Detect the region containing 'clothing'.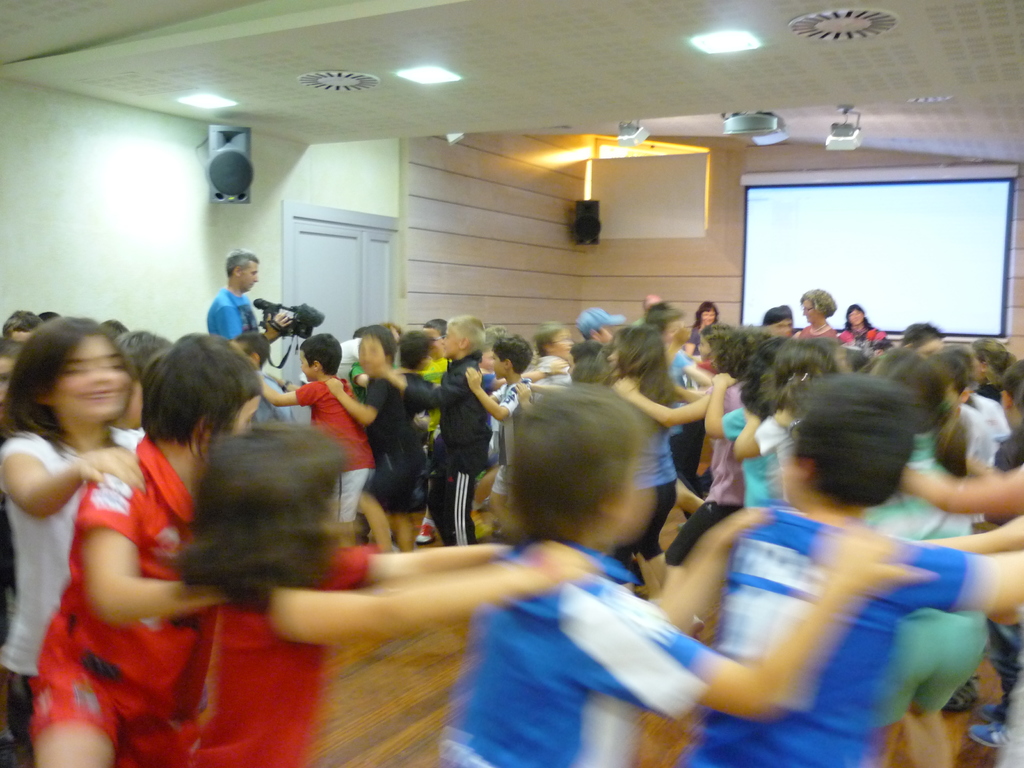
x1=963 y1=412 x2=996 y2=463.
